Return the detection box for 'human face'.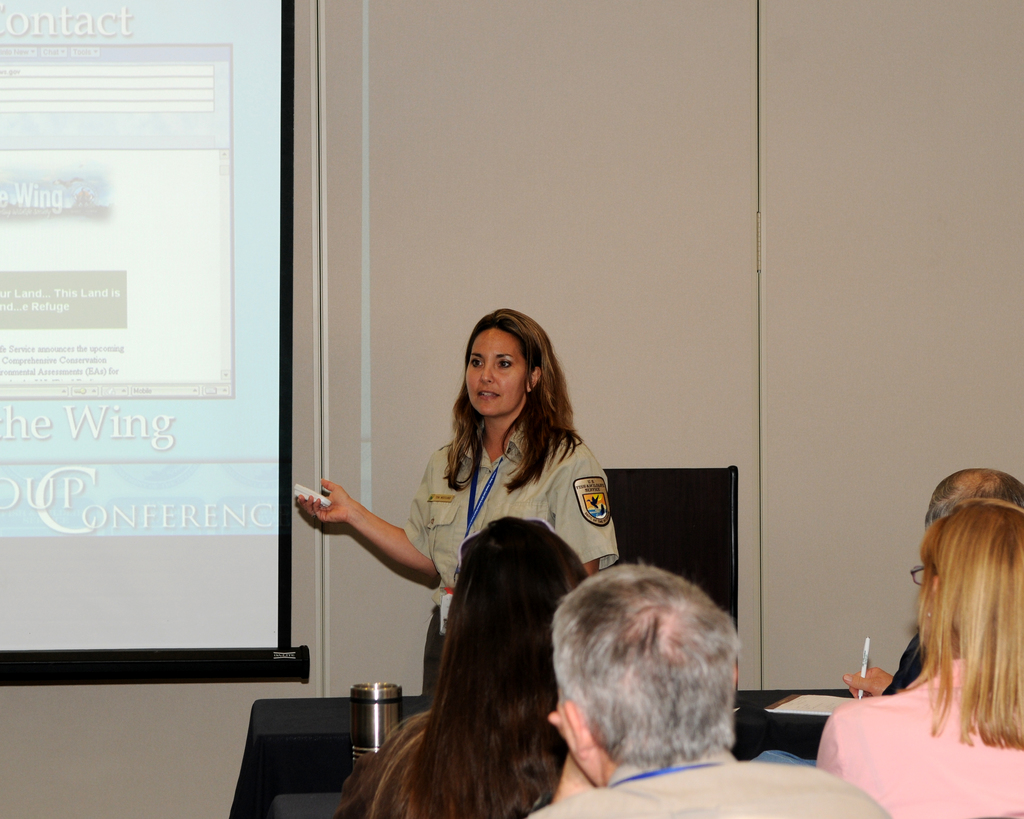
<box>465,328,531,419</box>.
